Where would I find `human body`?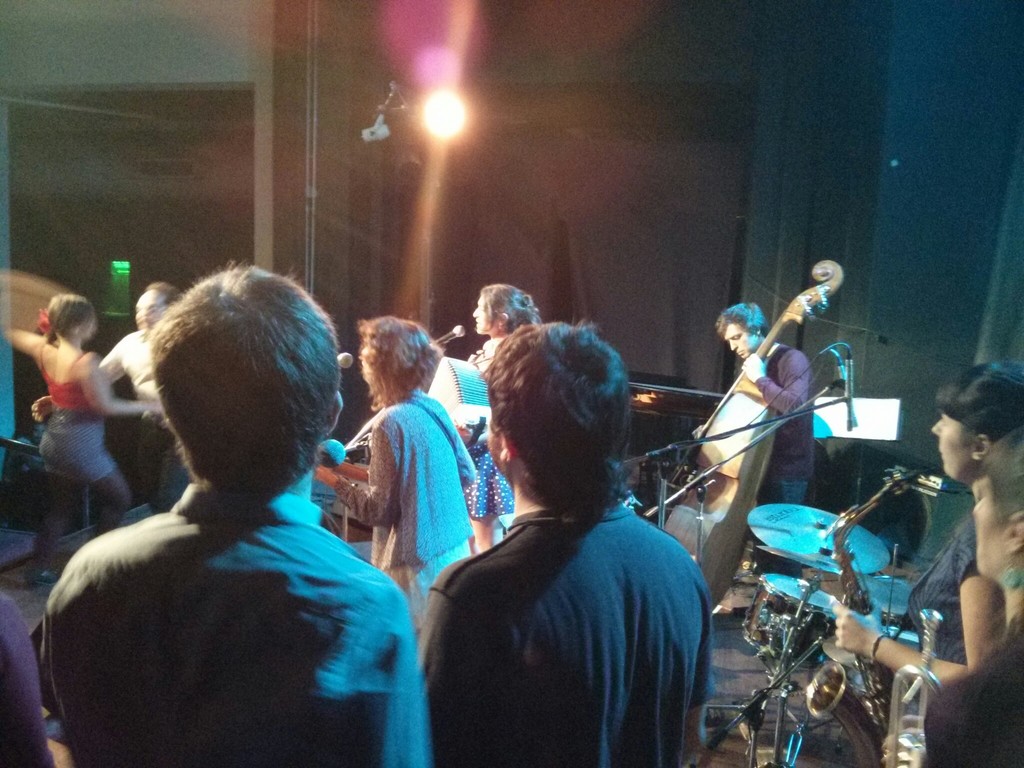
At locate(34, 262, 420, 767).
